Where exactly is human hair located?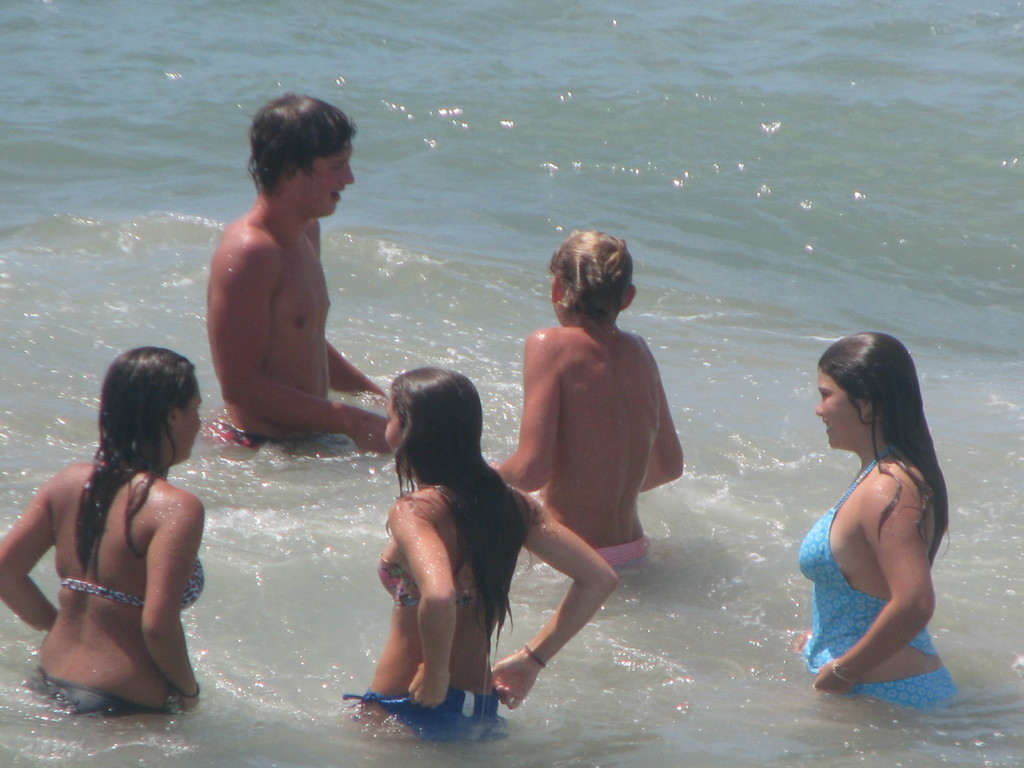
Its bounding box is (left=246, top=94, right=358, bottom=202).
